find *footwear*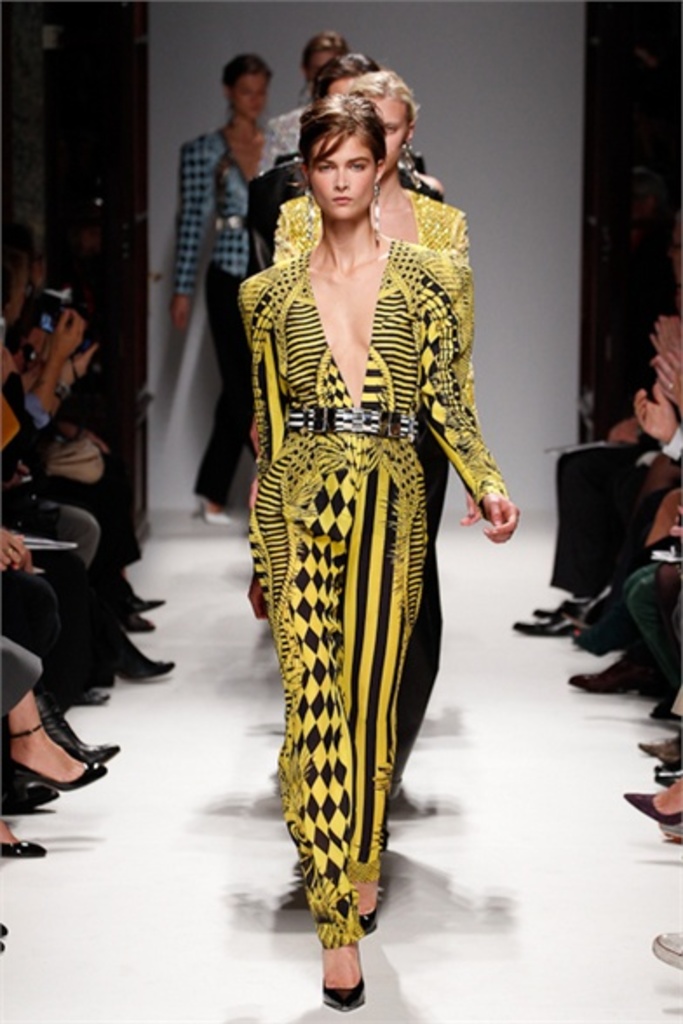
crop(652, 756, 681, 794)
